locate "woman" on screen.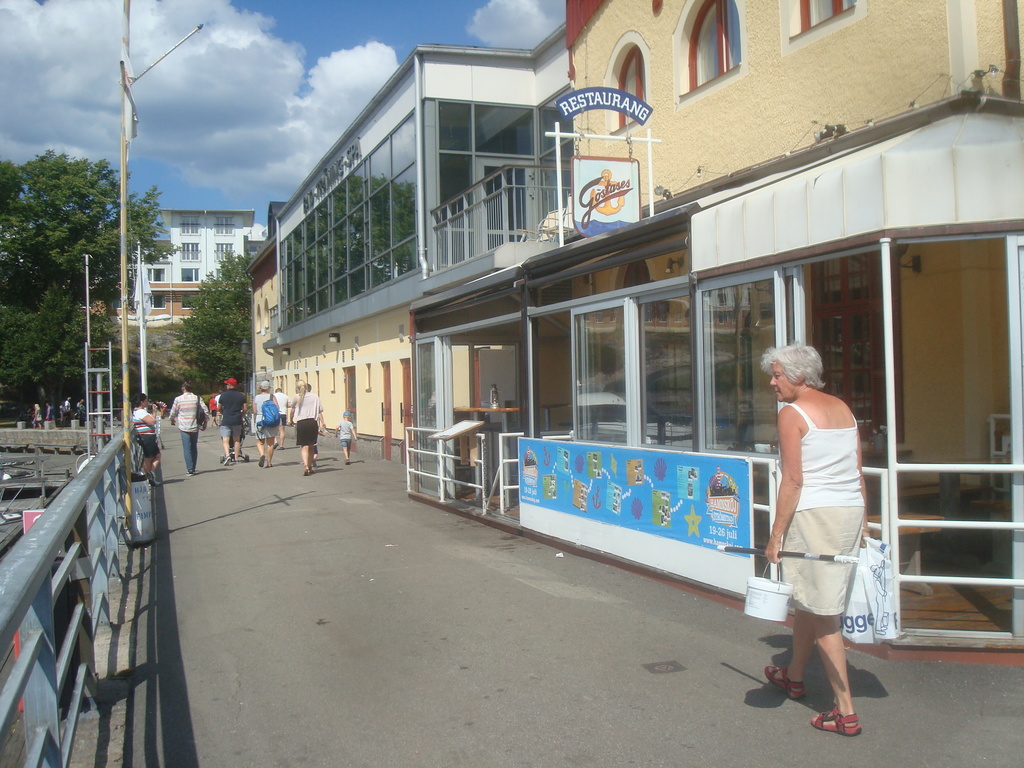
On screen at [288,380,329,472].
